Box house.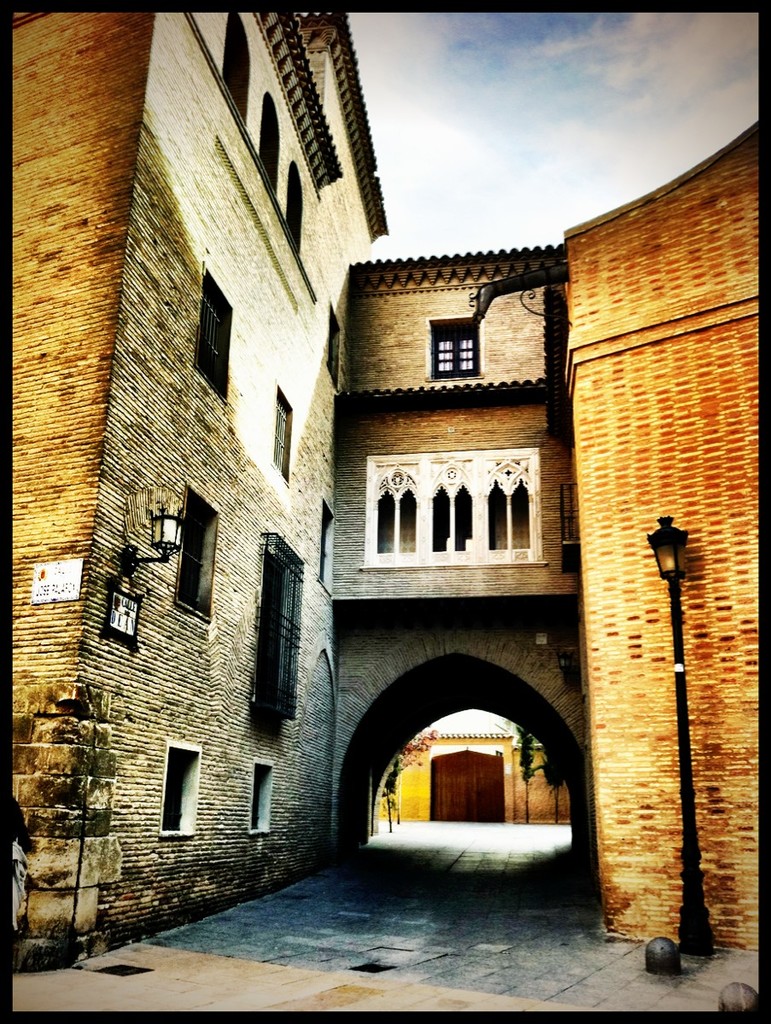
<bbox>15, 38, 702, 956</bbox>.
